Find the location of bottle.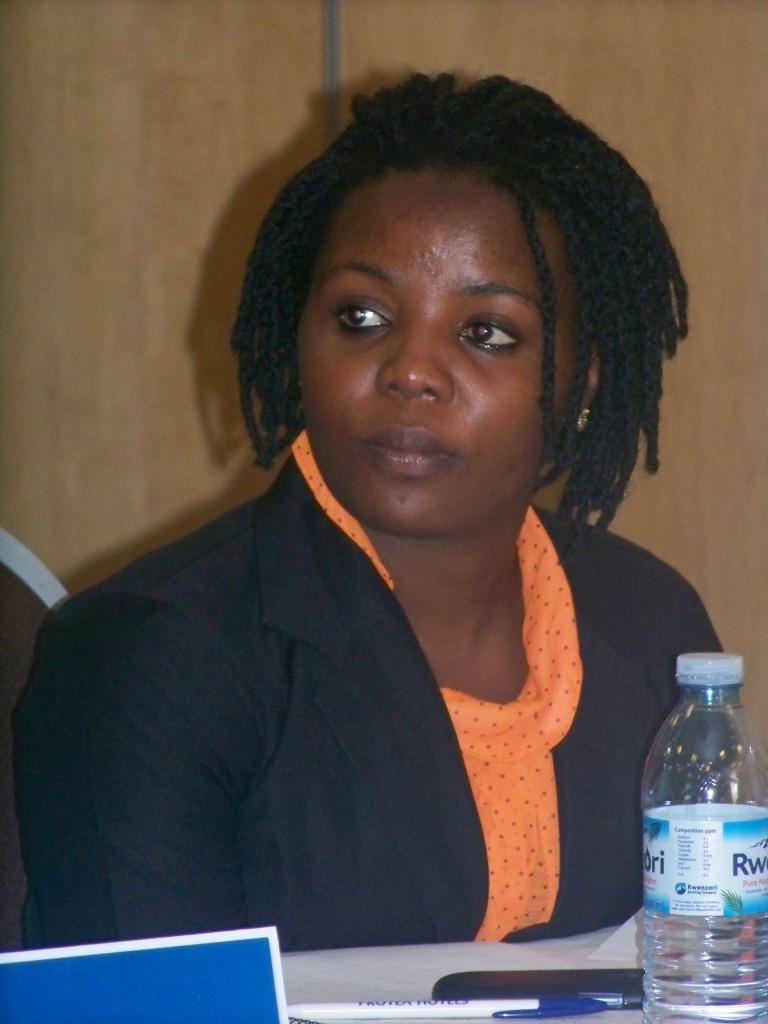
Location: detection(639, 632, 767, 987).
